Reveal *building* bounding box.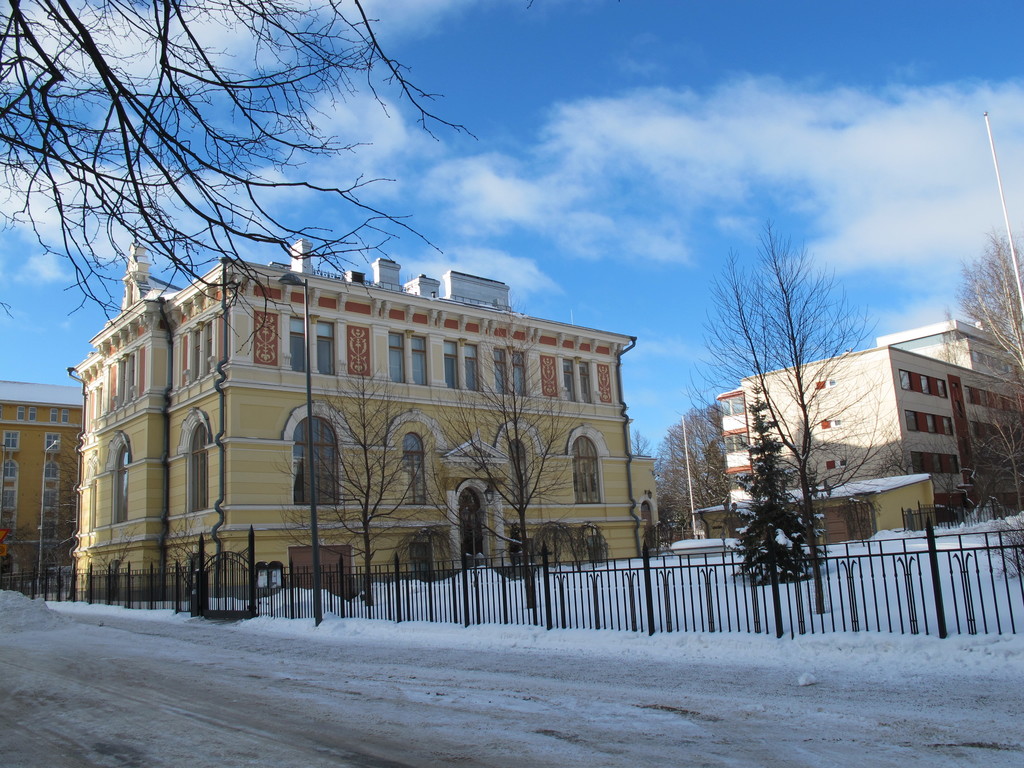
Revealed: rect(0, 381, 83, 588).
